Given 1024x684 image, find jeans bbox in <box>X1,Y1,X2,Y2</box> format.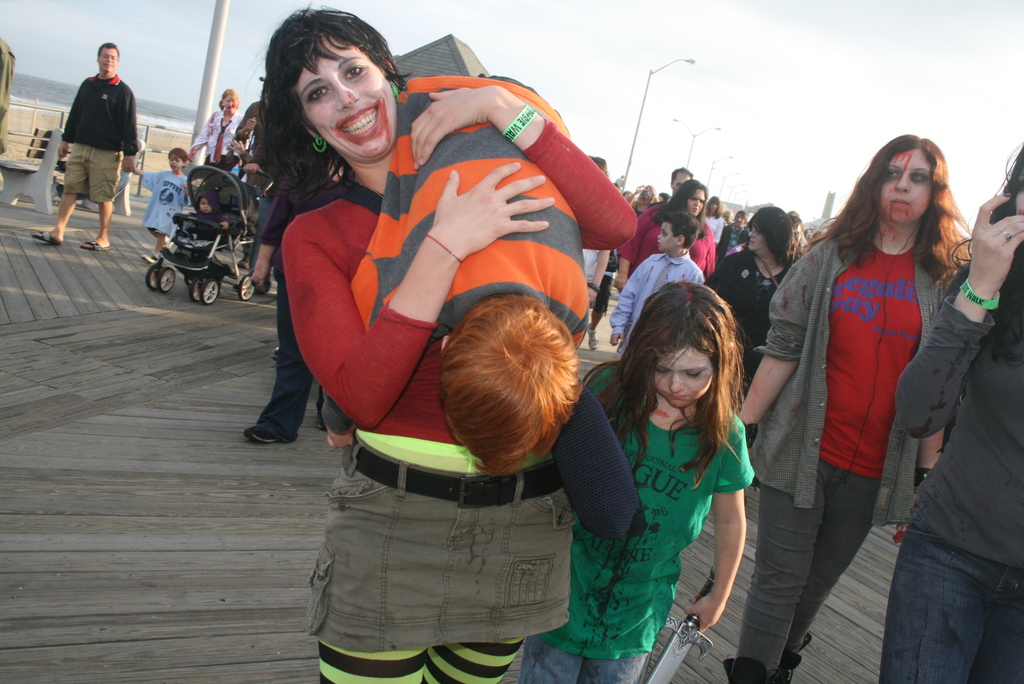
<box>859,516,1023,683</box>.
